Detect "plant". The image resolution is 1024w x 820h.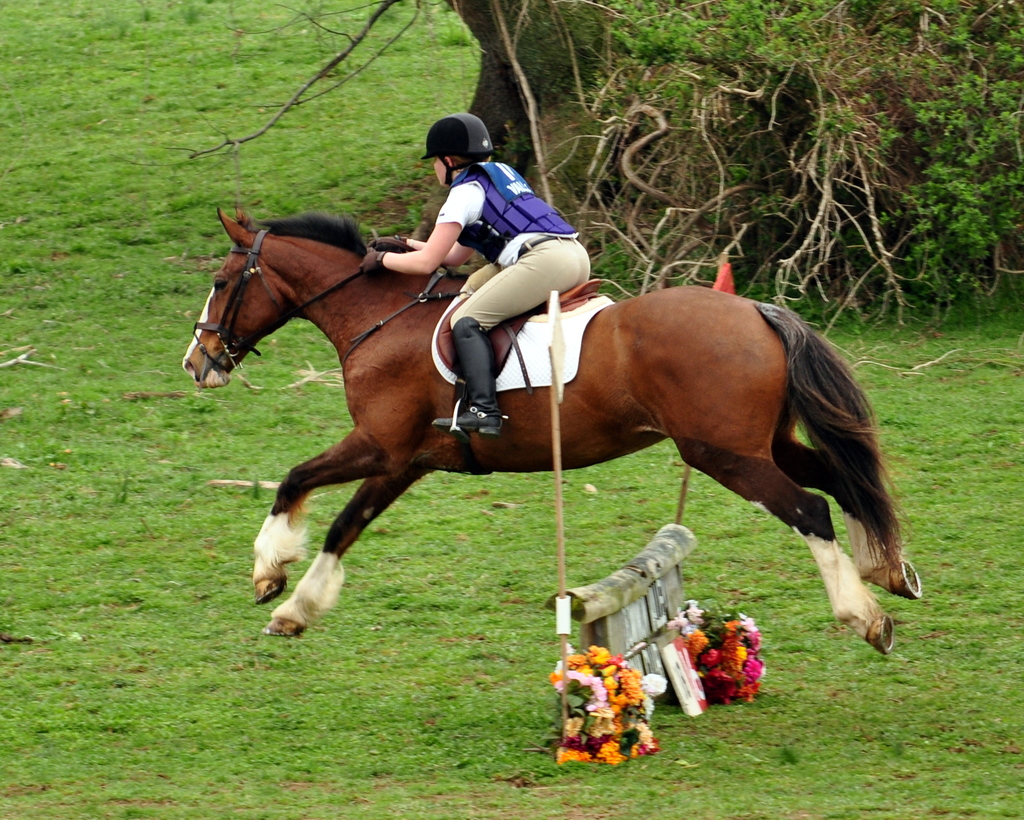
region(659, 615, 772, 711).
